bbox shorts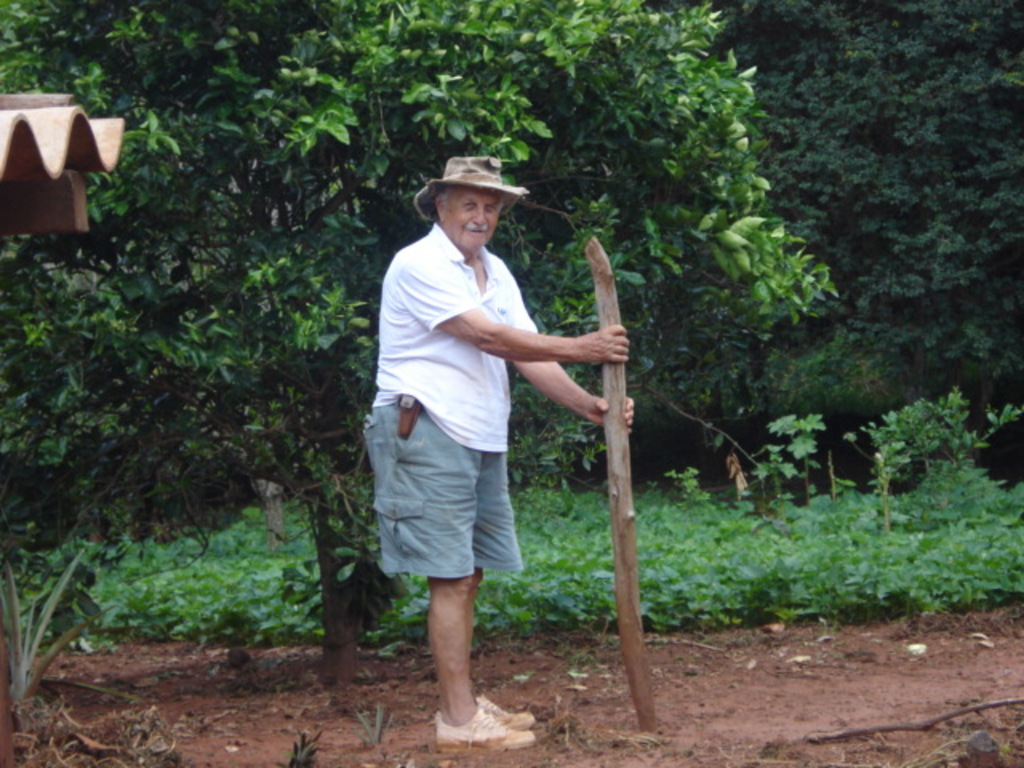
(x1=365, y1=445, x2=541, y2=594)
